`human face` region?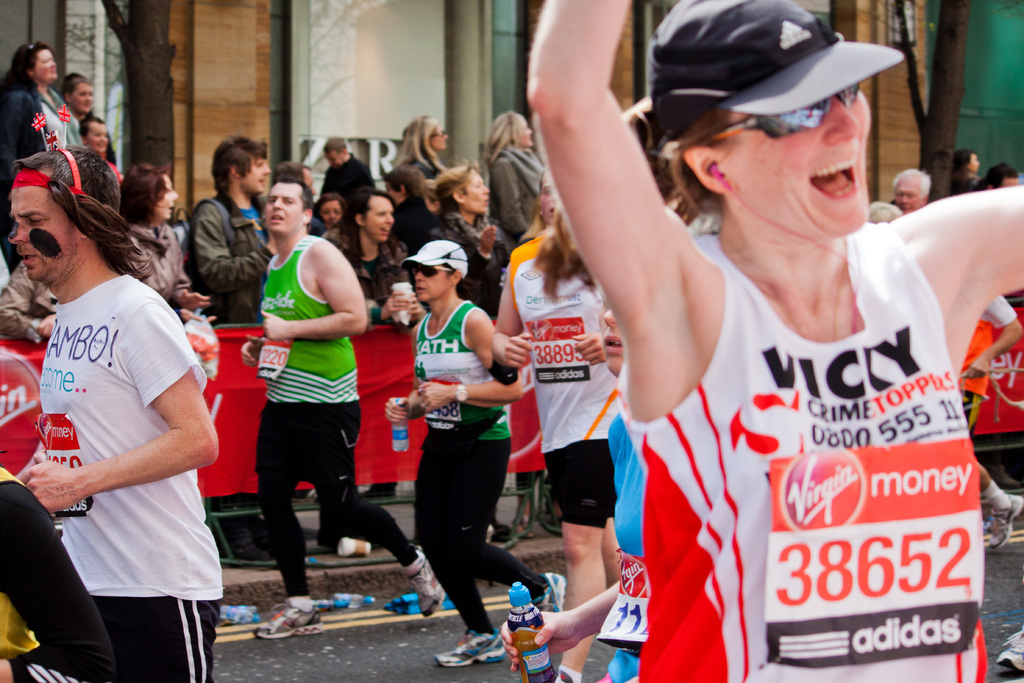
(left=72, top=80, right=92, bottom=113)
